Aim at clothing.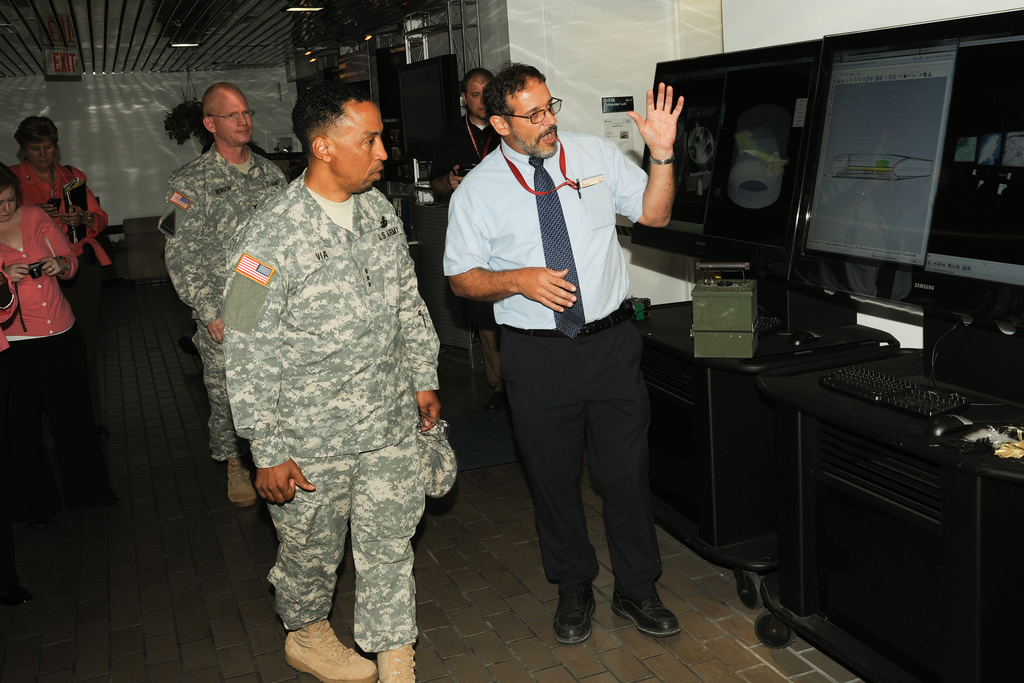
Aimed at Rect(0, 212, 76, 363).
